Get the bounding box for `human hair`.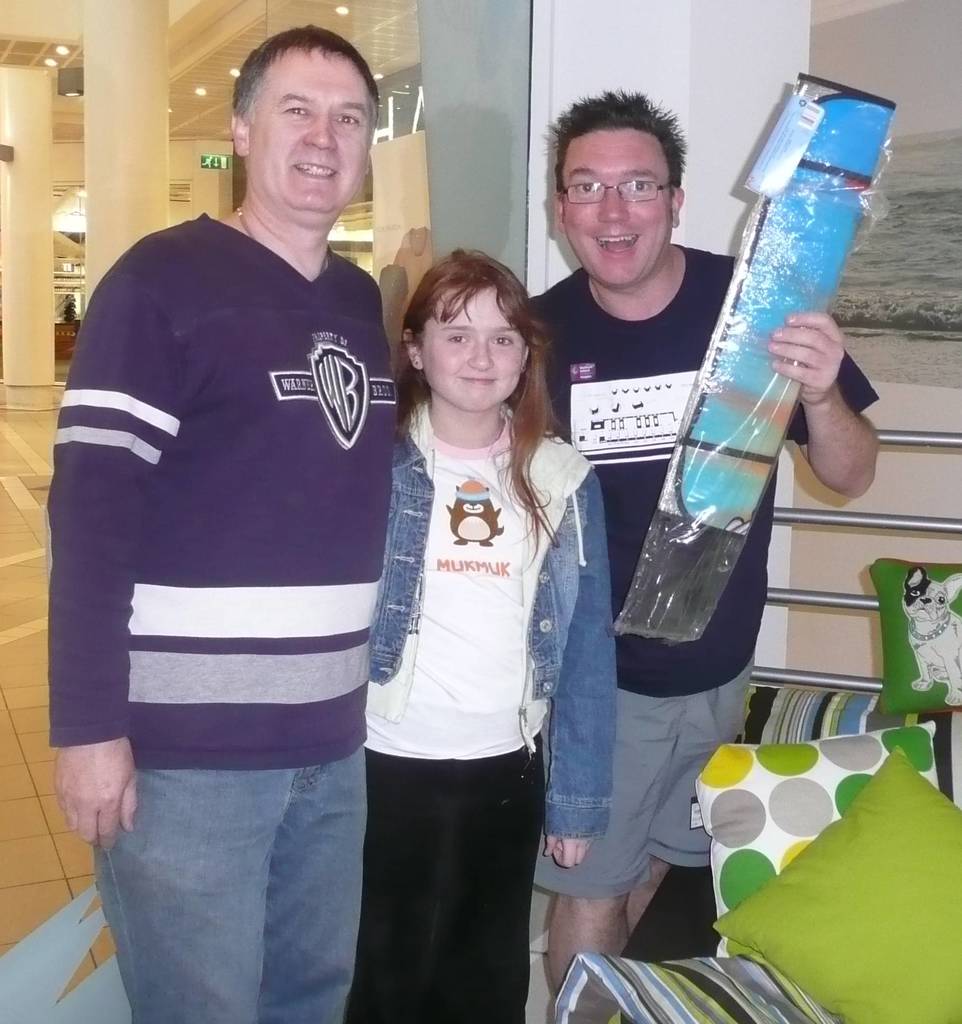
[x1=234, y1=22, x2=381, y2=127].
